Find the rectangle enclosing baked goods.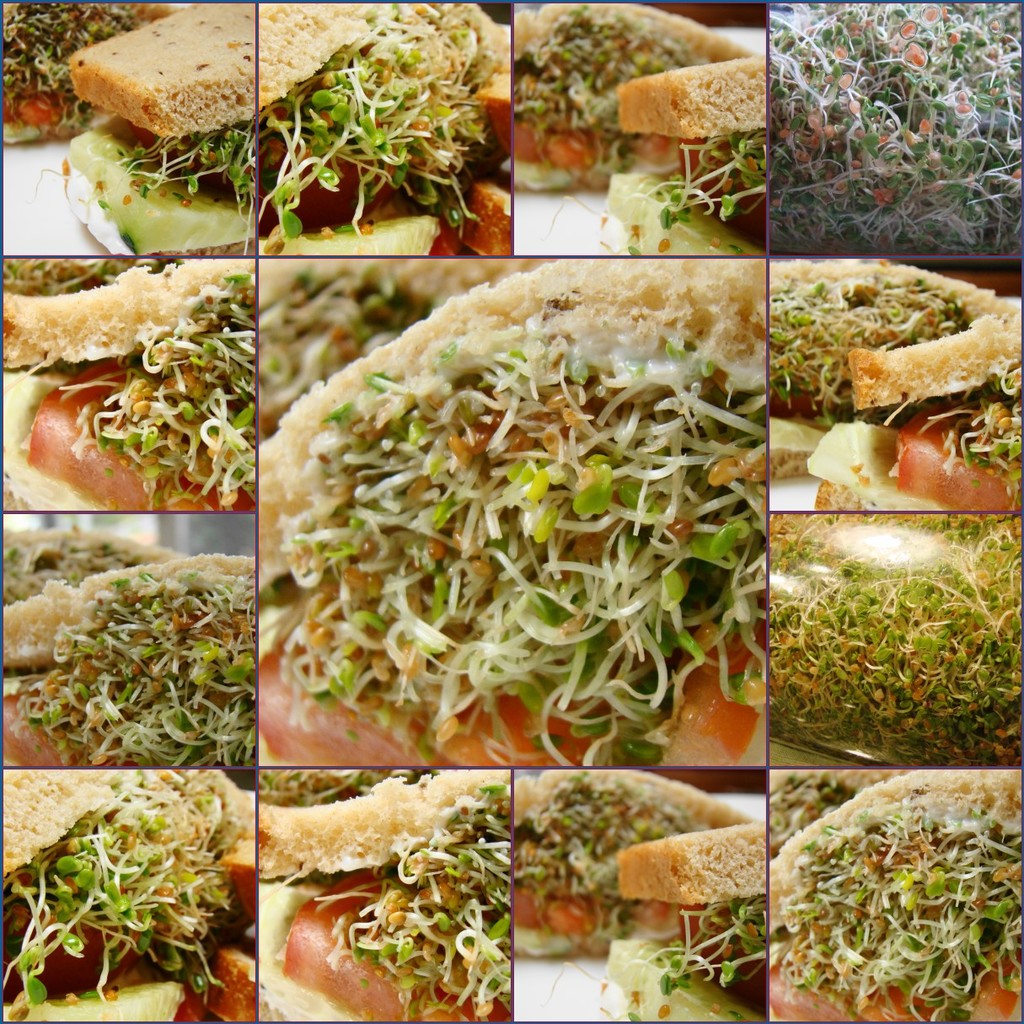
3, 771, 255, 1021.
